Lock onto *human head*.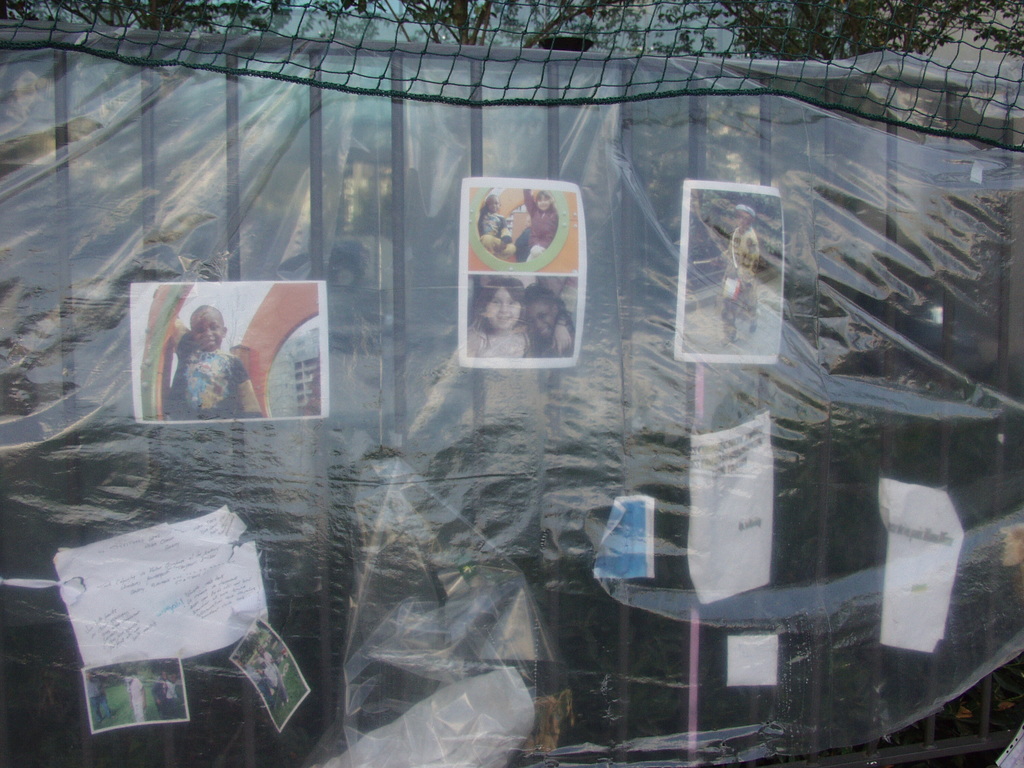
Locked: (481,281,529,331).
